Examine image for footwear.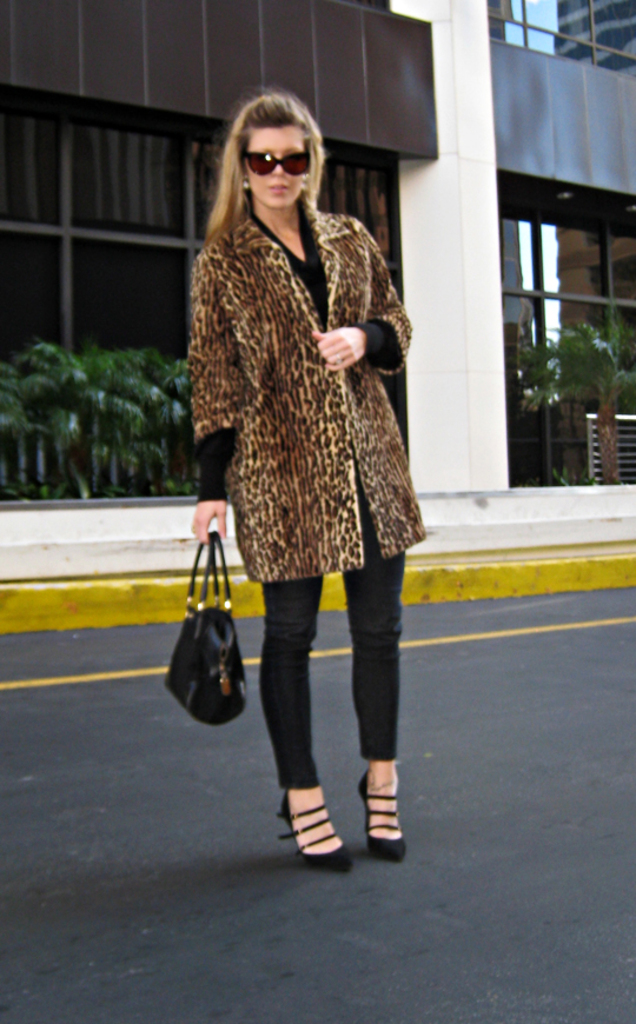
Examination result: <region>350, 762, 411, 866</region>.
